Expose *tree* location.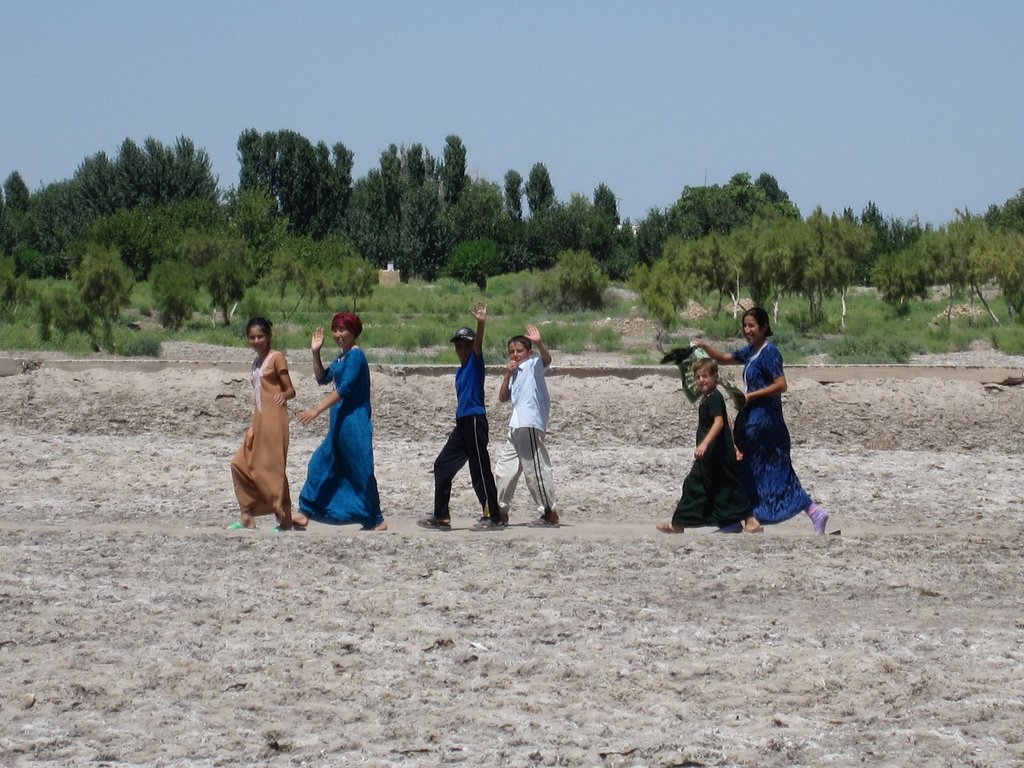
Exposed at <region>403, 176, 452, 280</region>.
